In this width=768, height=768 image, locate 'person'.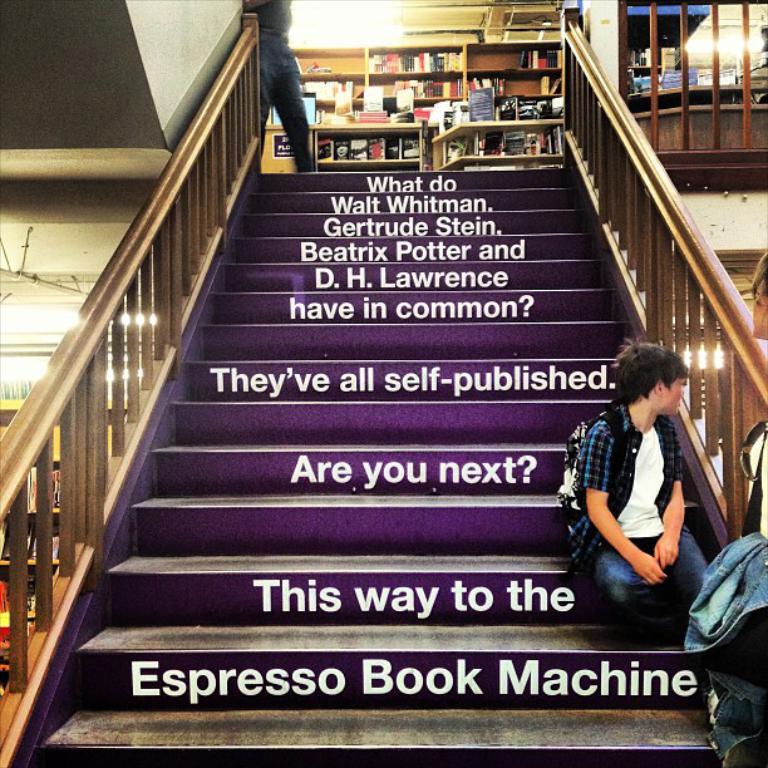
Bounding box: box=[567, 341, 712, 640].
